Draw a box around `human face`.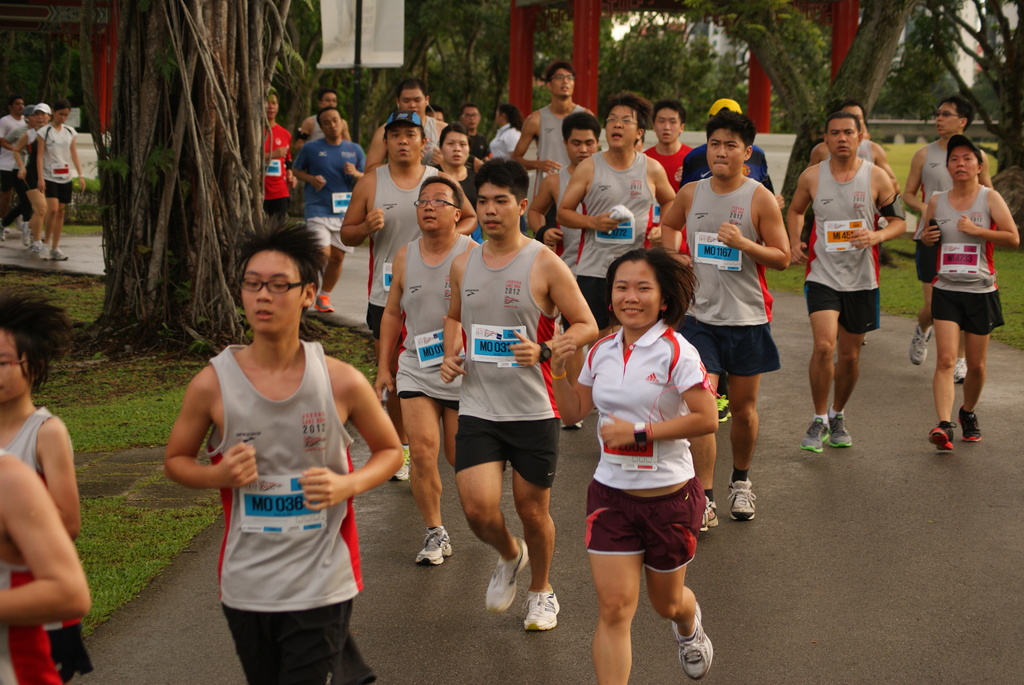
<bbox>237, 246, 304, 336</bbox>.
